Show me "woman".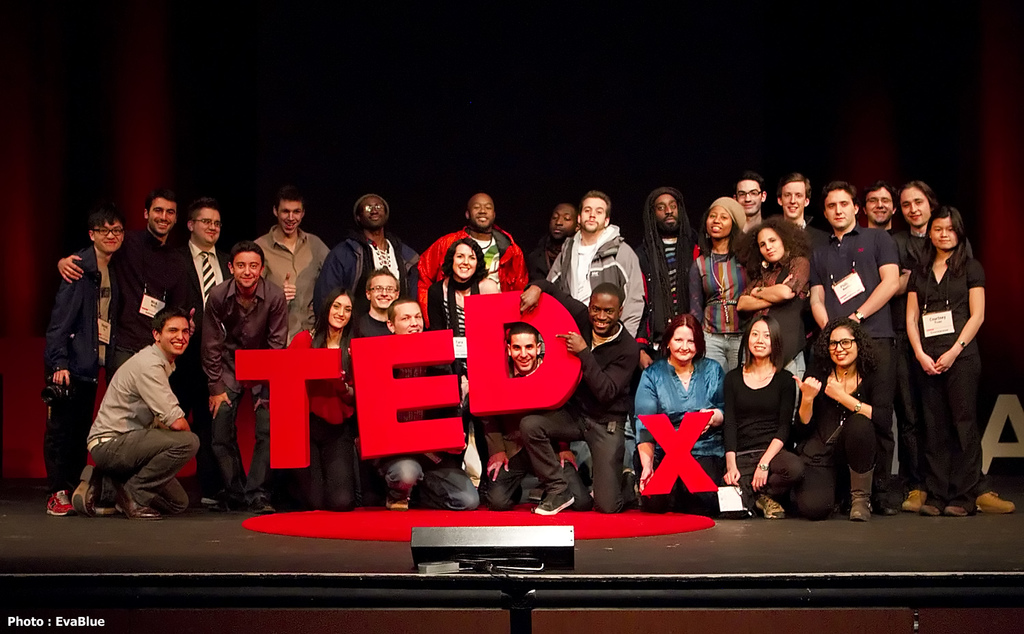
"woman" is here: box(726, 309, 799, 513).
